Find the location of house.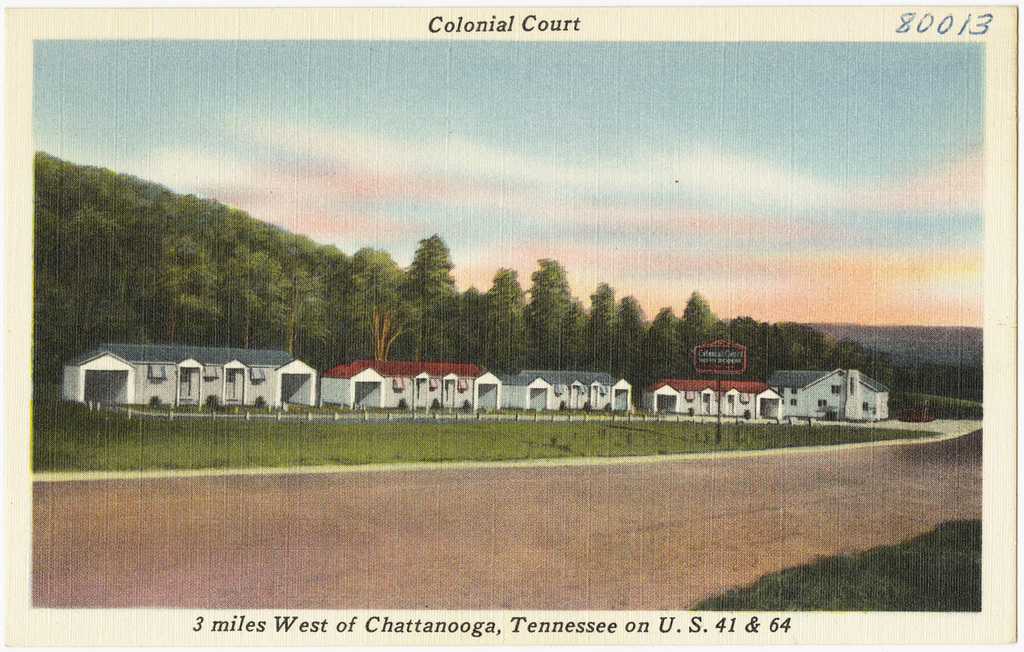
Location: l=646, t=378, r=787, b=413.
